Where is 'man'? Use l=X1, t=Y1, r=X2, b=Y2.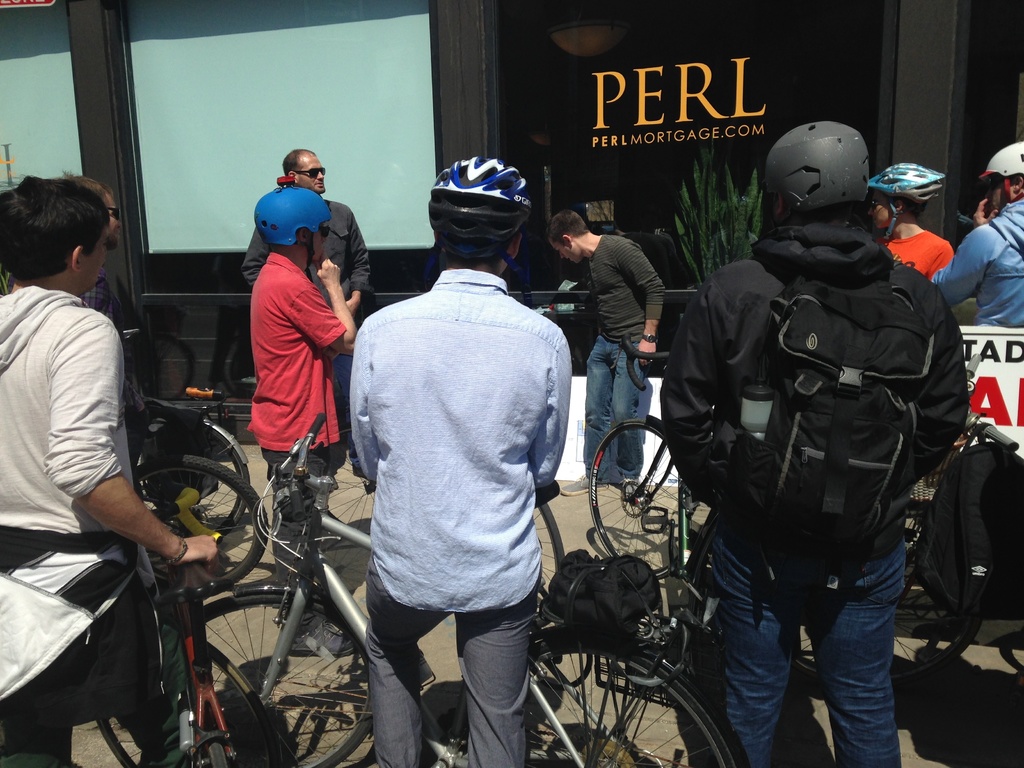
l=552, t=216, r=686, b=483.
